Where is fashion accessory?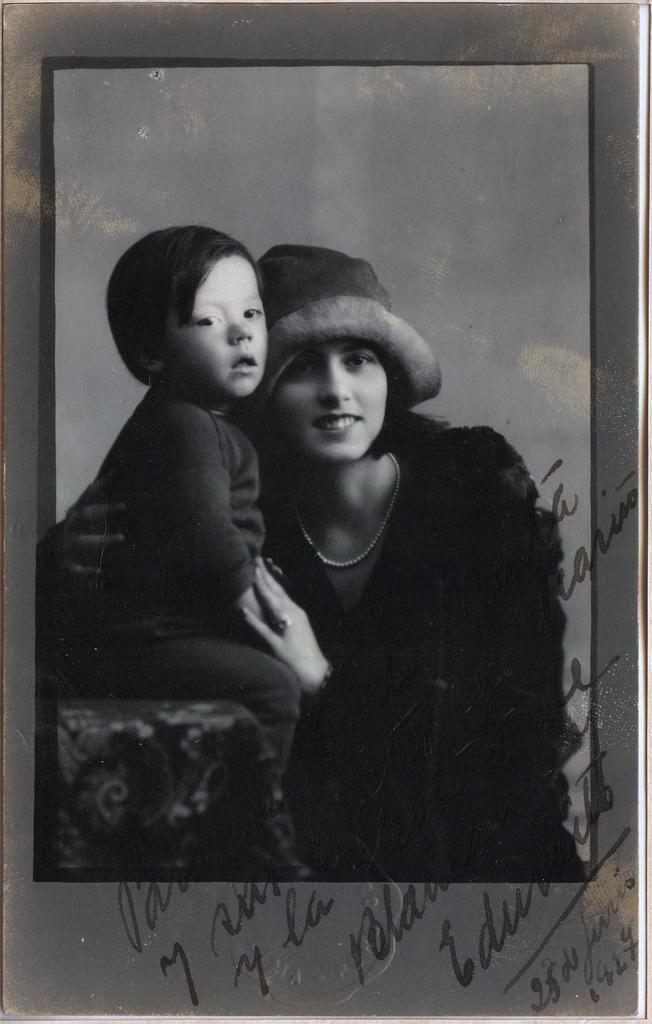
(311,664,331,719).
